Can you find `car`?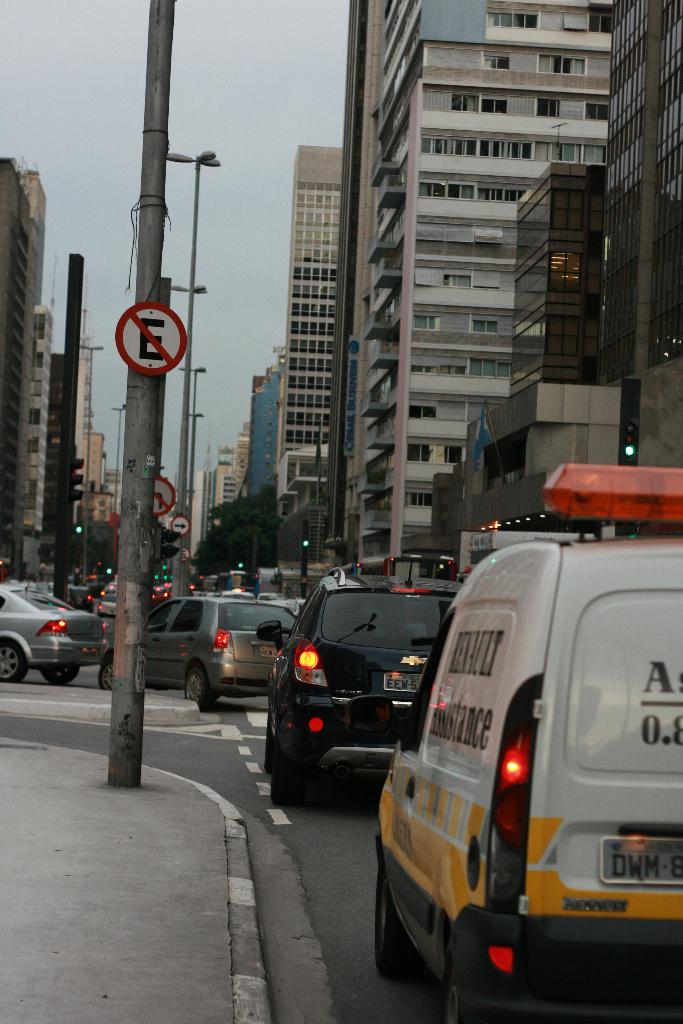
Yes, bounding box: x1=256, y1=566, x2=468, y2=804.
